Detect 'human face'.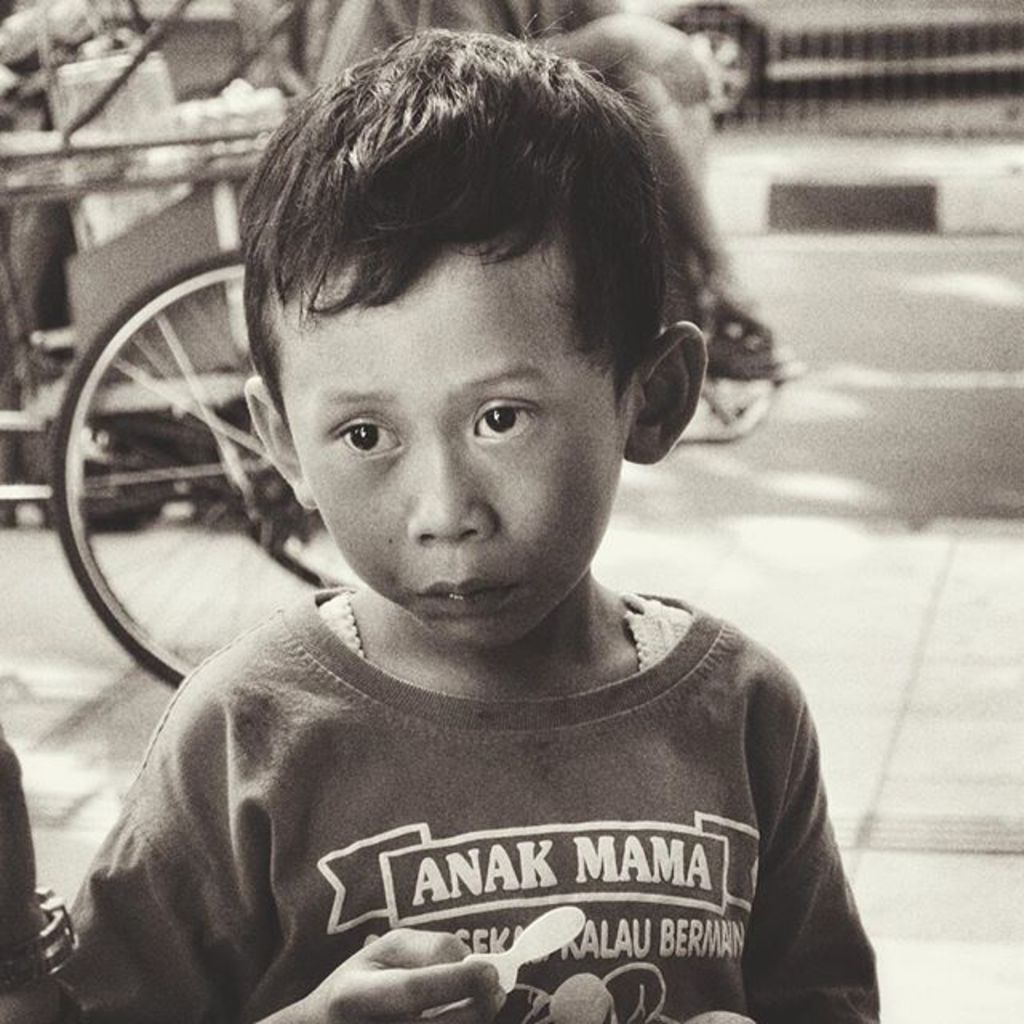
Detected at Rect(280, 242, 622, 648).
